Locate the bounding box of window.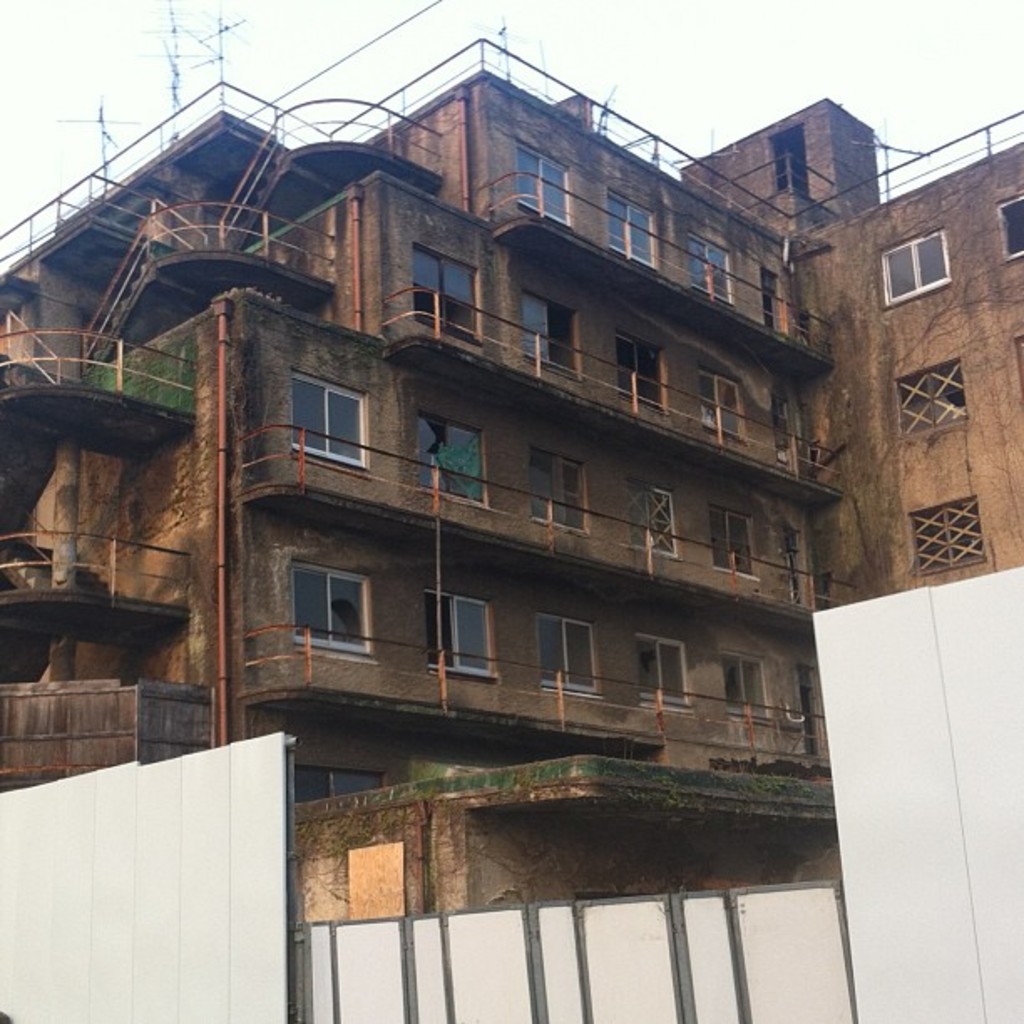
Bounding box: [520, 445, 594, 515].
